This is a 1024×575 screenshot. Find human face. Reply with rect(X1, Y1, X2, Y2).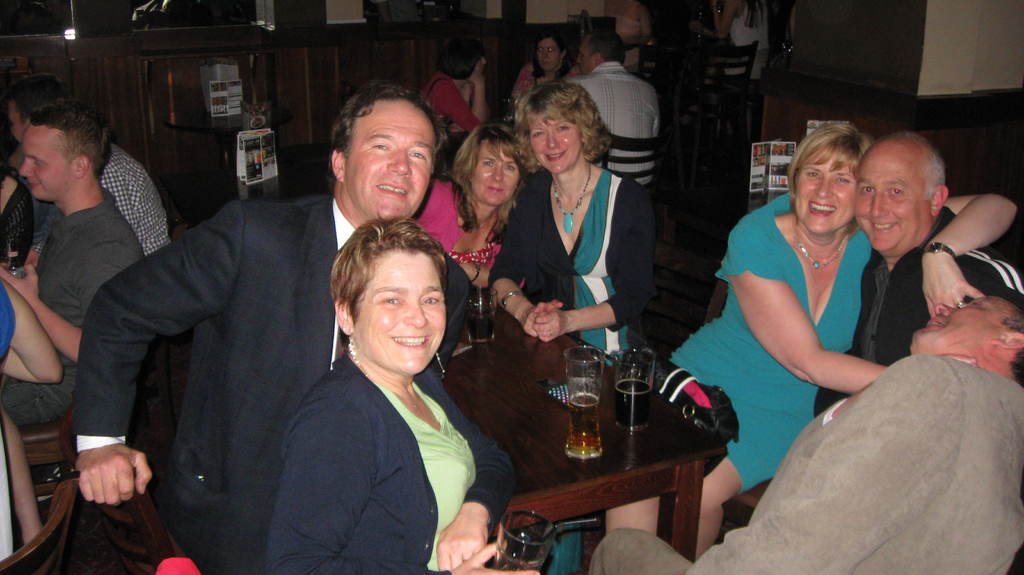
rect(15, 119, 70, 200).
